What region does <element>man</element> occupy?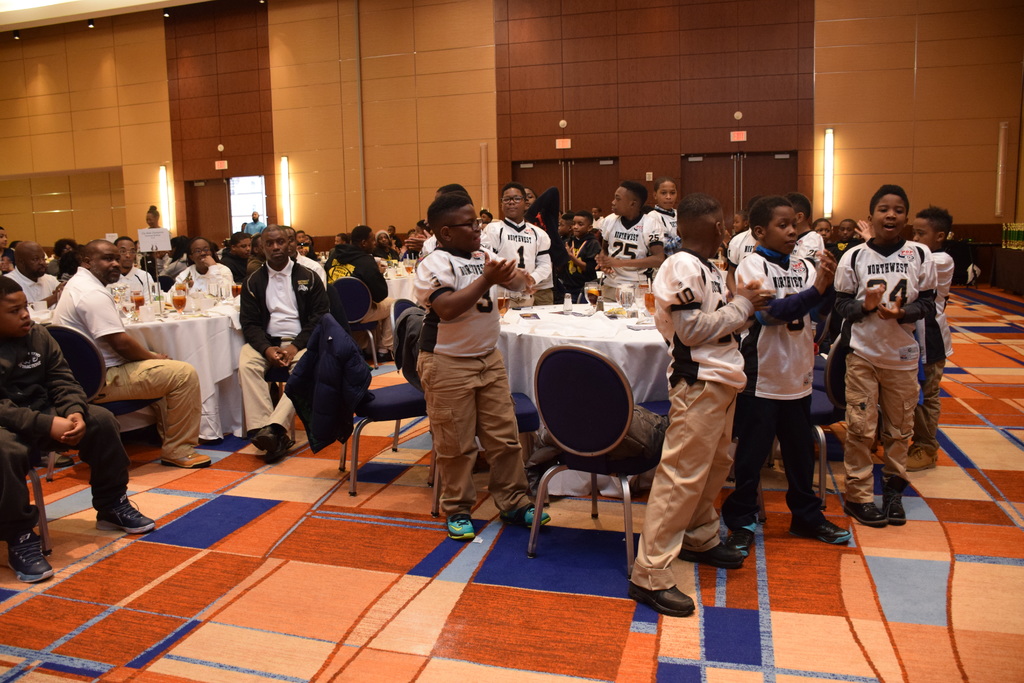
646:219:766:594.
